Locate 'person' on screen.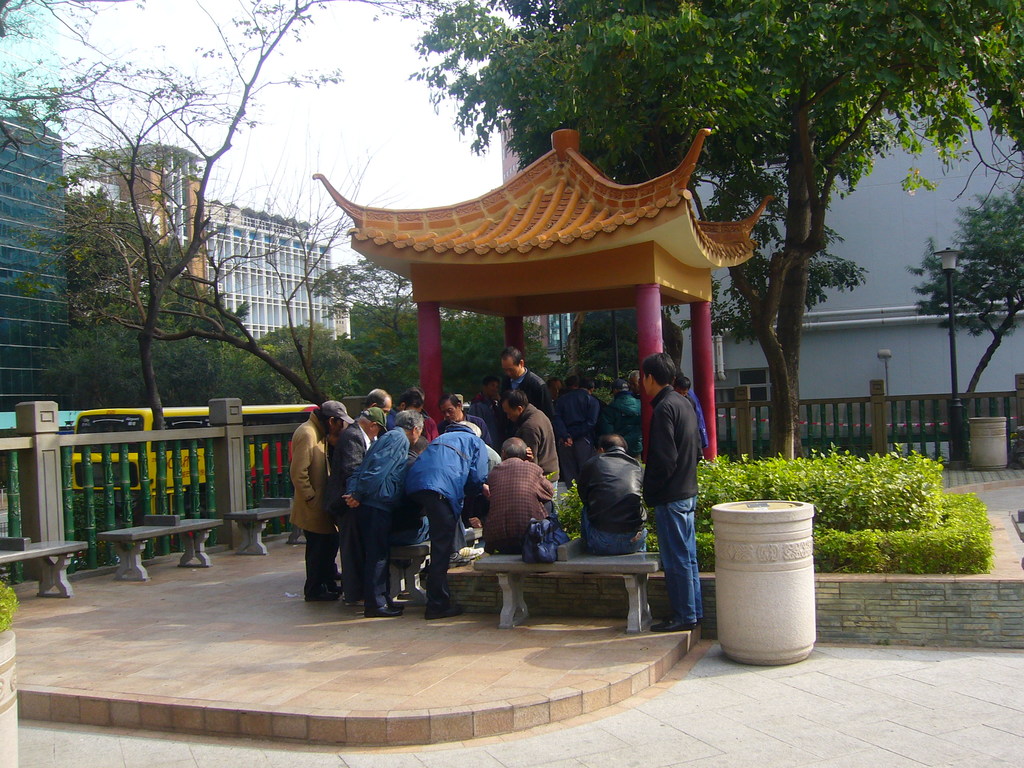
On screen at 280 392 357 617.
